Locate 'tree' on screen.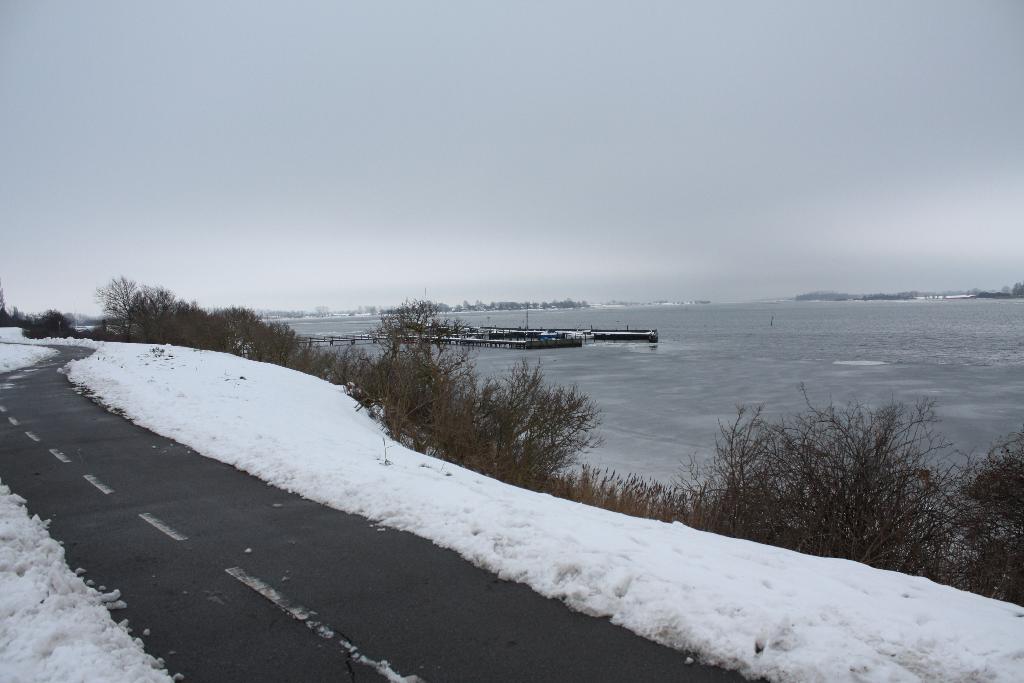
On screen at 10:279:309:367.
